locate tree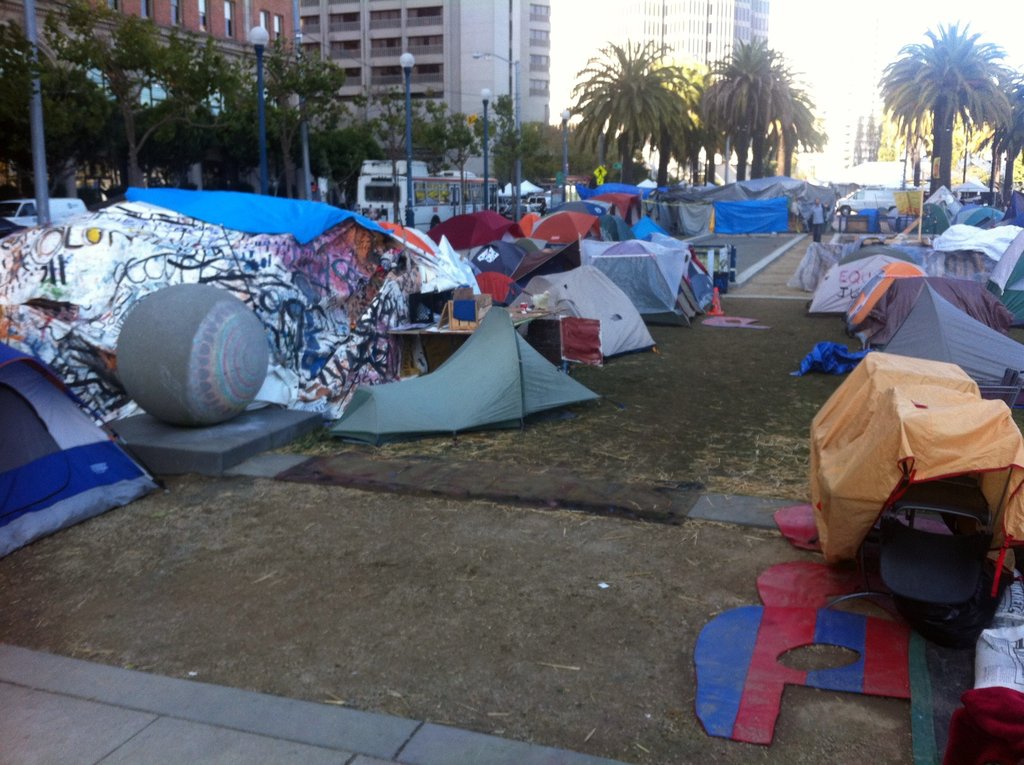
Rect(565, 38, 722, 175)
